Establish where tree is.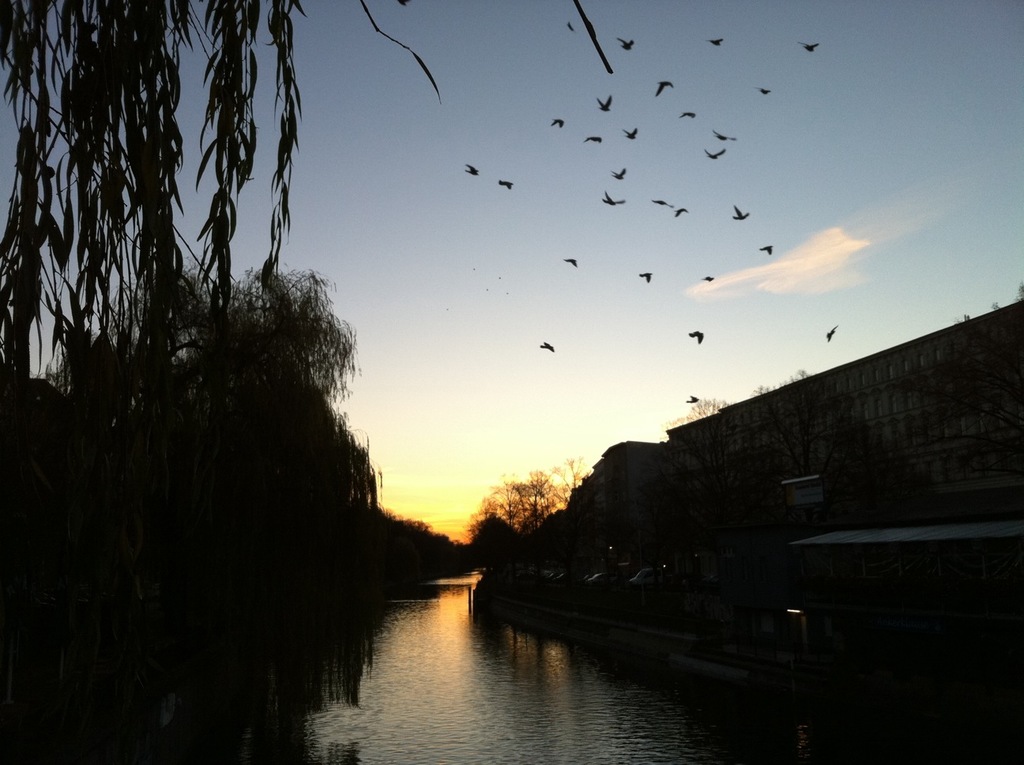
Established at BBox(0, 0, 618, 409).
